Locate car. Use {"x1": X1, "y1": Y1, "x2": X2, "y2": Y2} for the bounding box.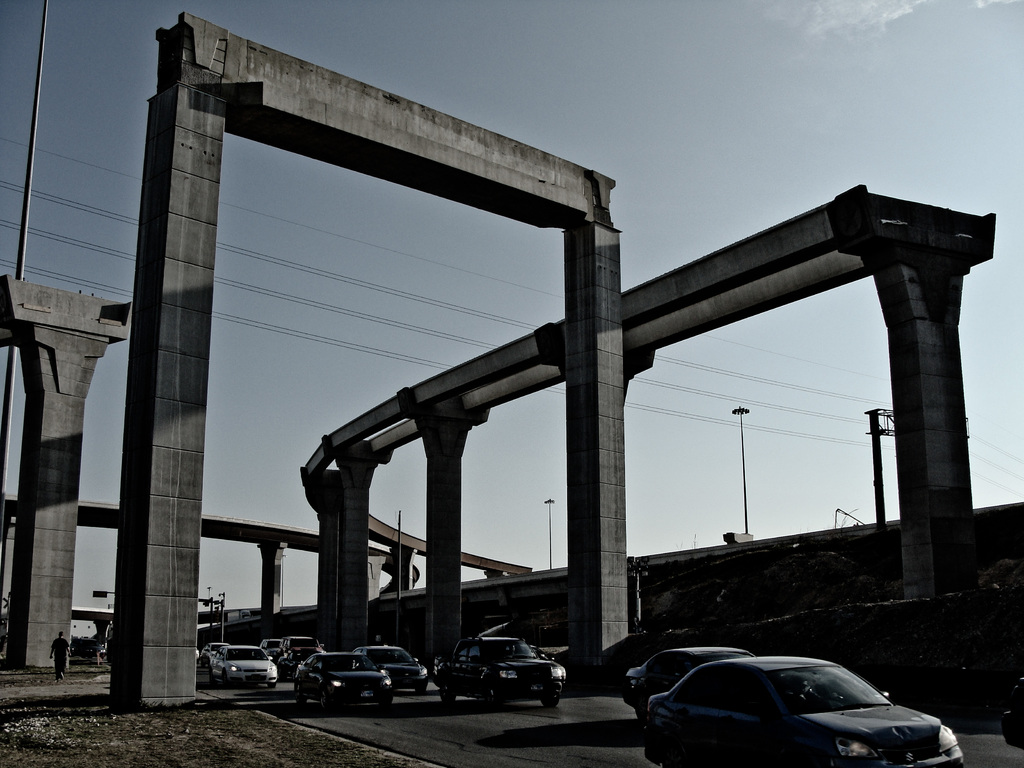
{"x1": 205, "y1": 643, "x2": 276, "y2": 689}.
